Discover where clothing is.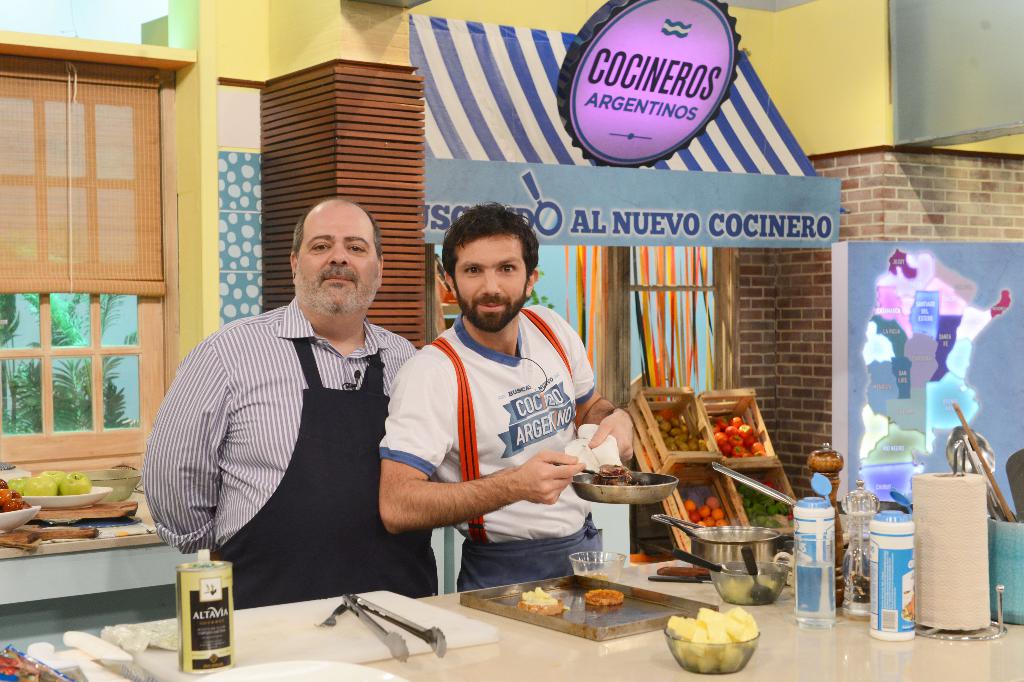
Discovered at <region>380, 304, 634, 598</region>.
